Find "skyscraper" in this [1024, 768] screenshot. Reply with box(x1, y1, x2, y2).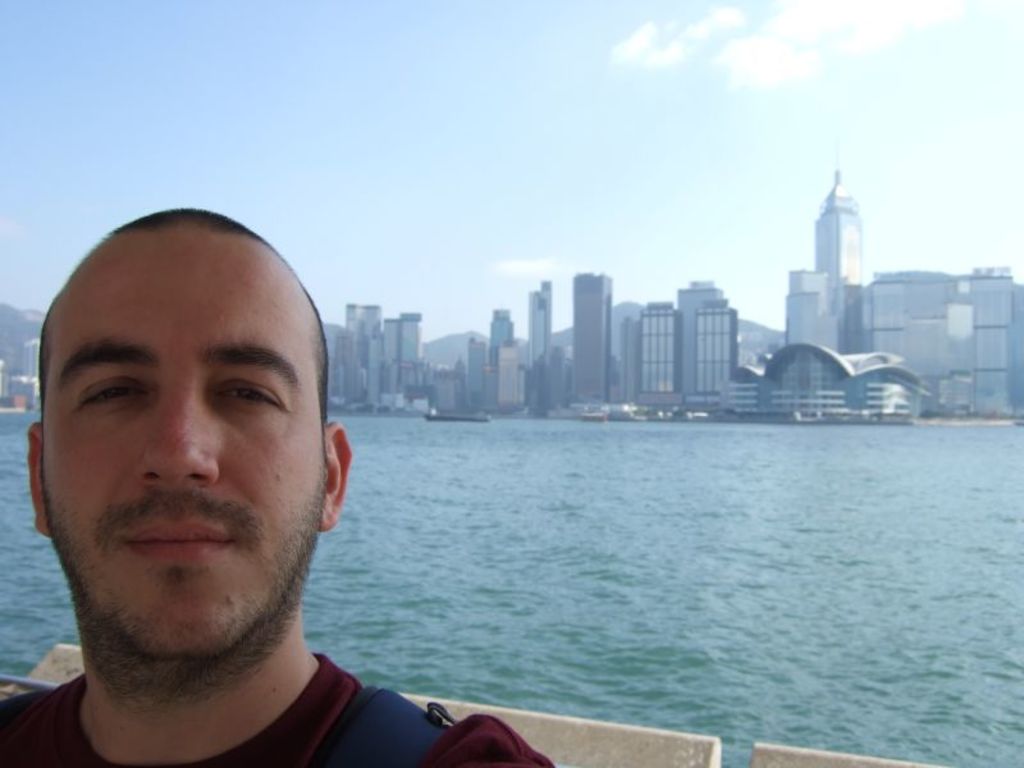
box(387, 316, 424, 364).
